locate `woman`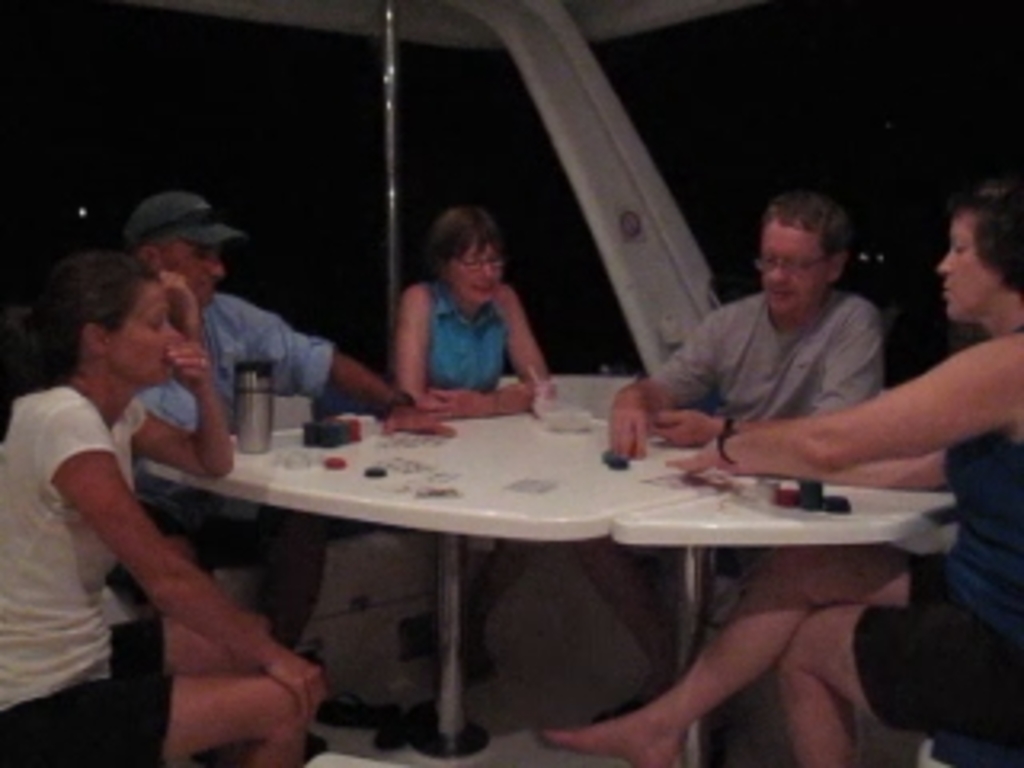
{"x1": 0, "y1": 198, "x2": 317, "y2": 762}
